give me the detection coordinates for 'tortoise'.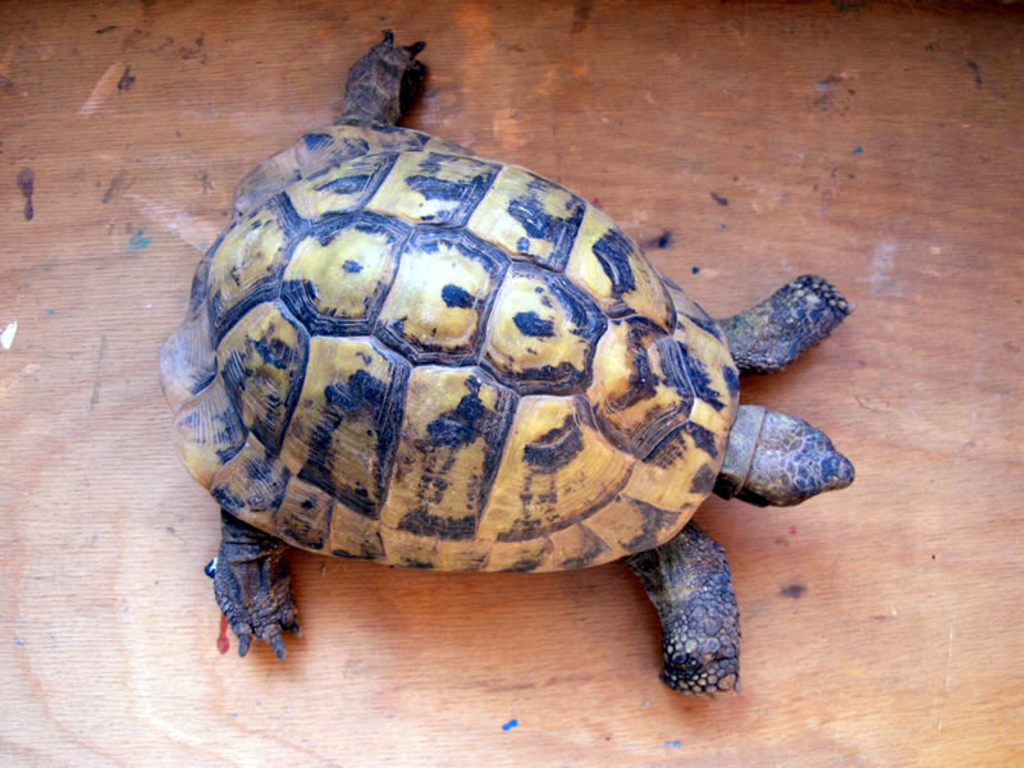
152 18 858 712.
